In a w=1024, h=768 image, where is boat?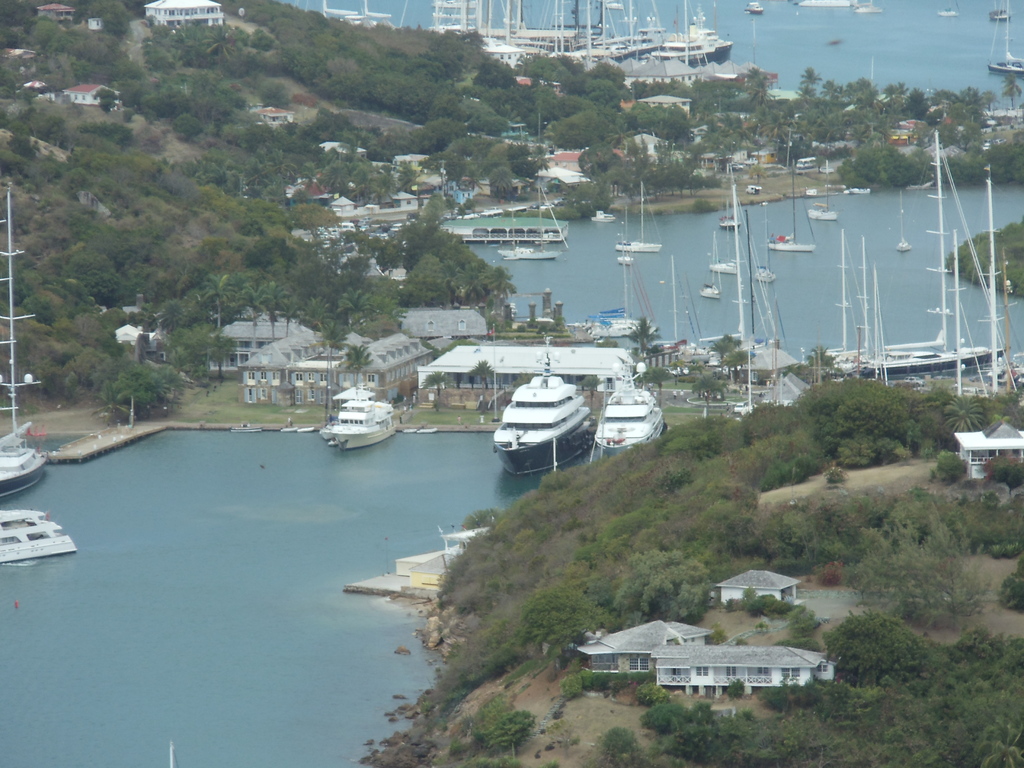
(769,230,817,252).
